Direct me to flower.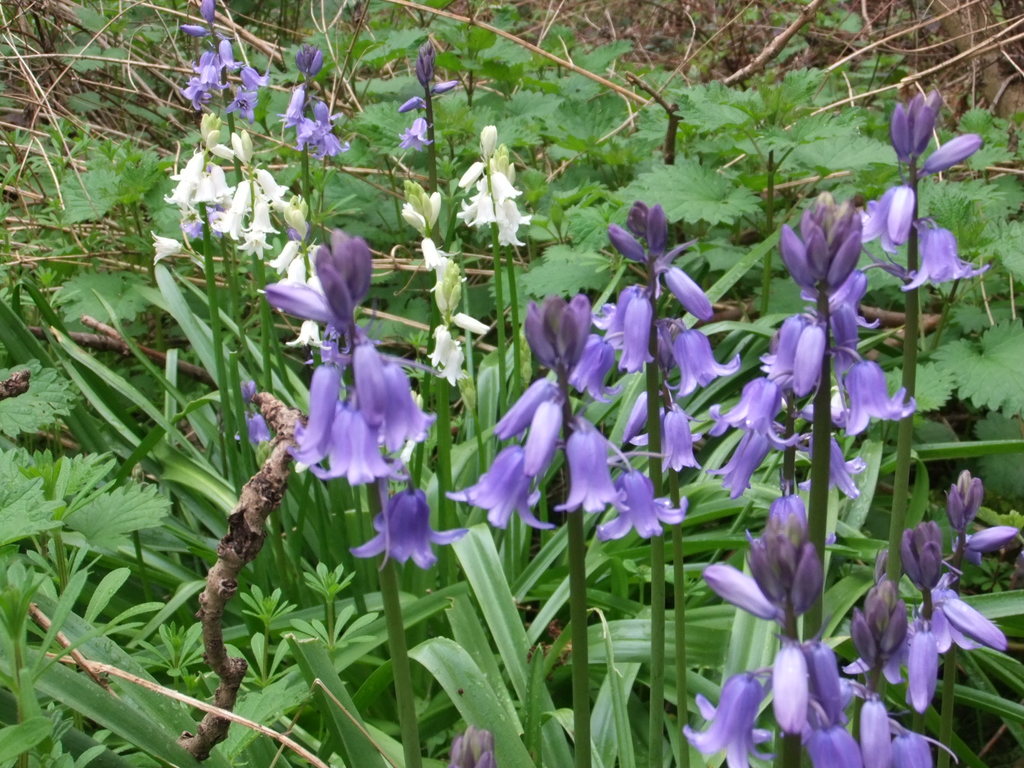
Direction: {"x1": 900, "y1": 217, "x2": 993, "y2": 294}.
